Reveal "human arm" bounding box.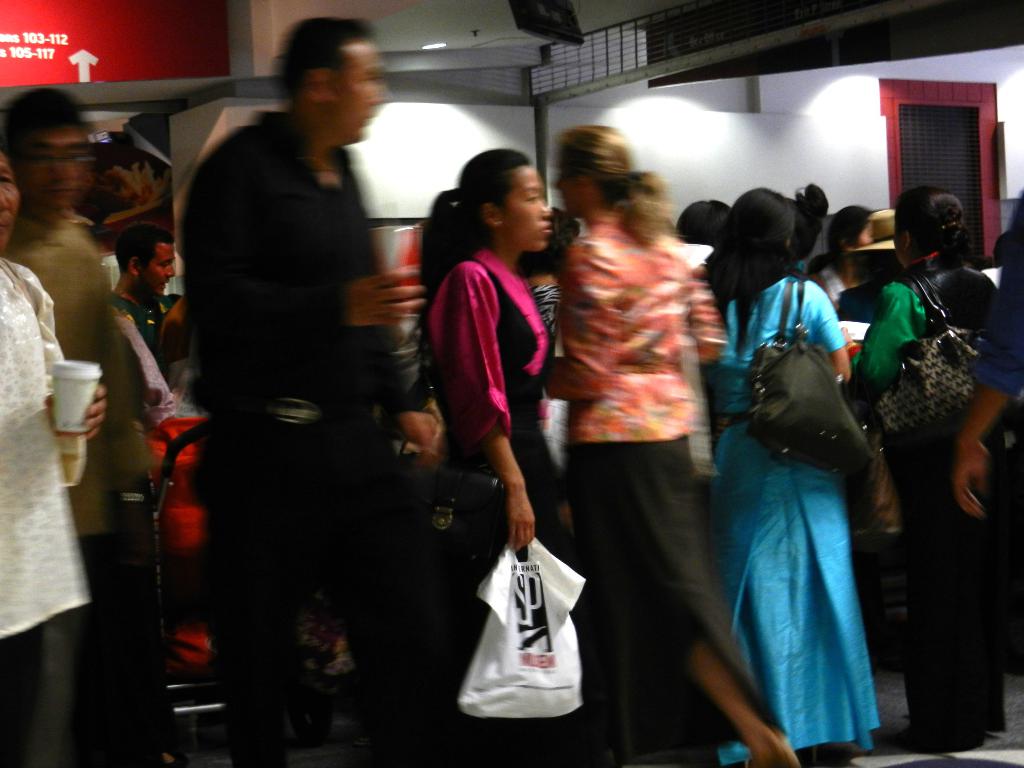
Revealed: rect(856, 282, 929, 396).
